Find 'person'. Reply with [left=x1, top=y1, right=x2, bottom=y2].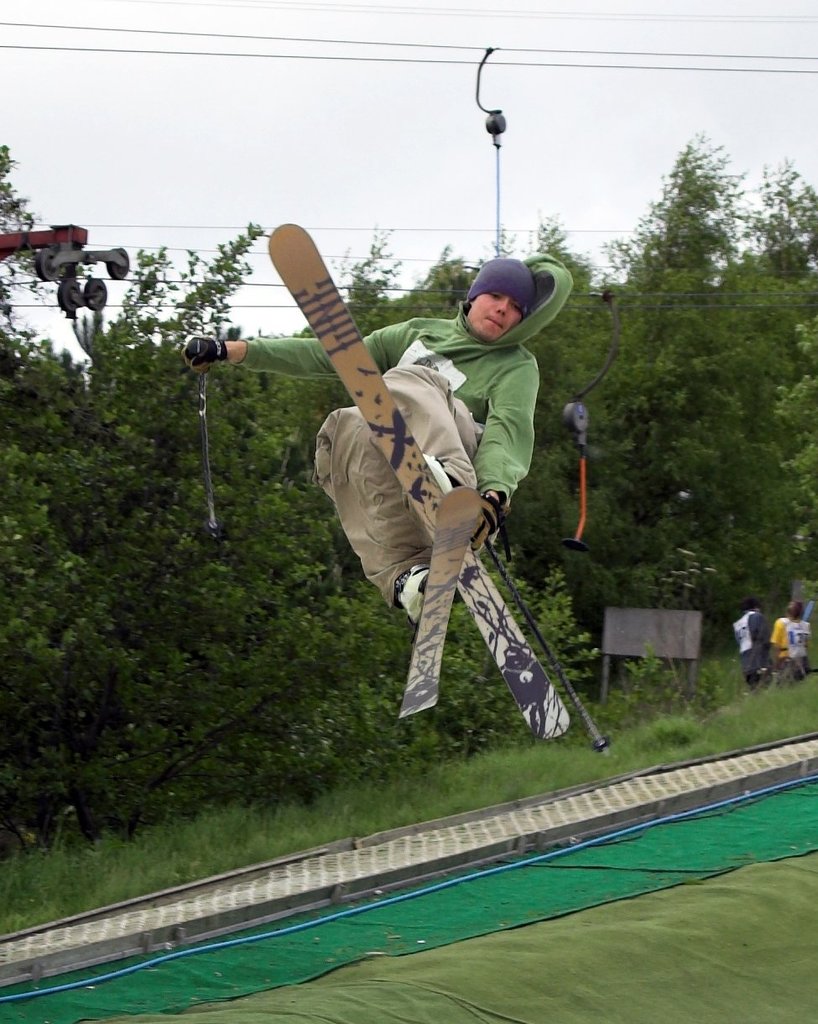
[left=769, top=602, right=810, bottom=685].
